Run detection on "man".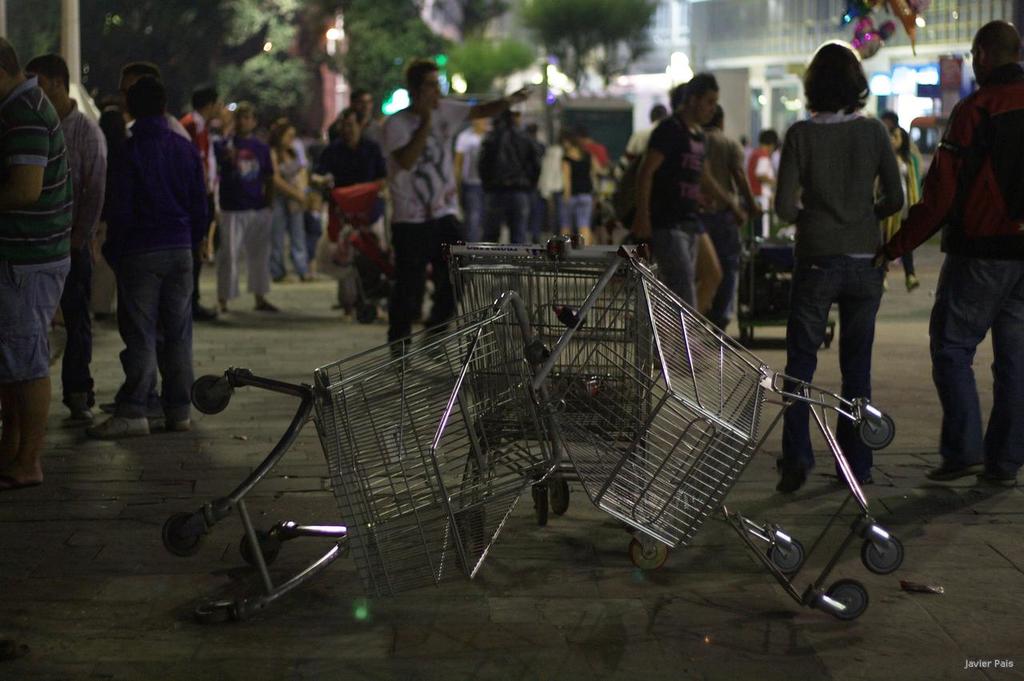
Result: pyautogui.locateOnScreen(687, 98, 746, 338).
